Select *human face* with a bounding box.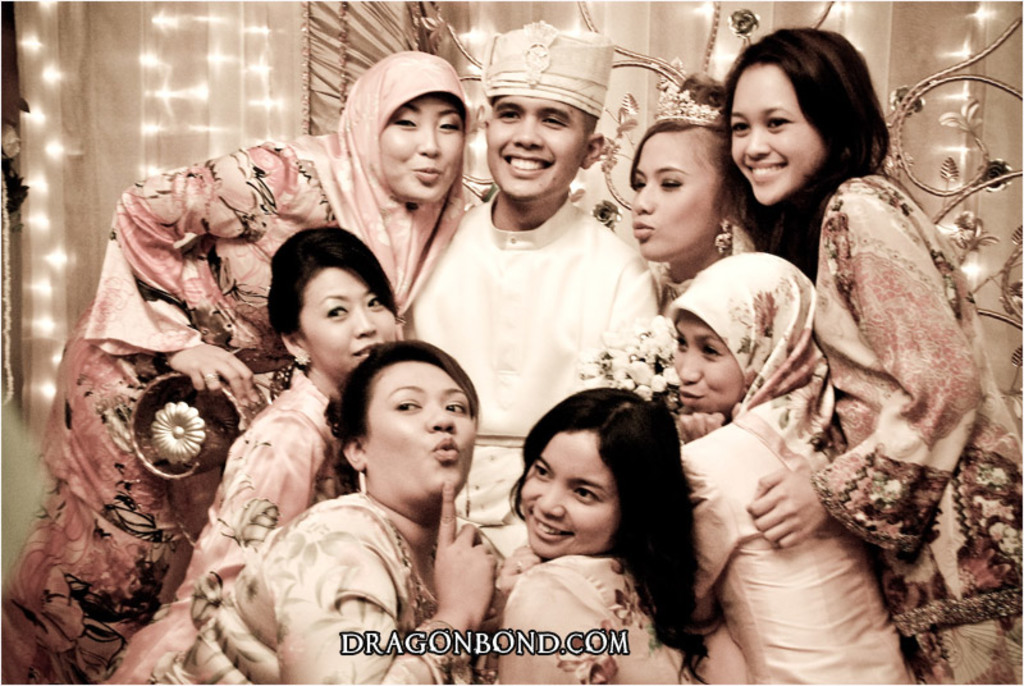
left=631, top=132, right=718, bottom=255.
